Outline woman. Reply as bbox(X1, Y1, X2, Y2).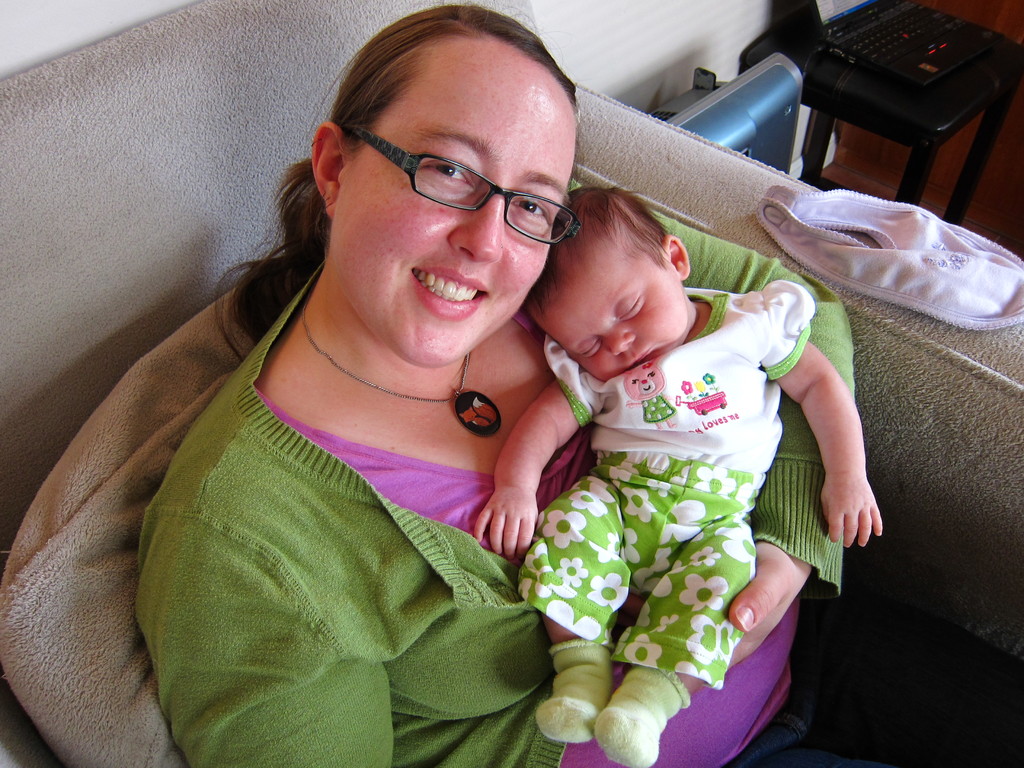
bbox(114, 42, 886, 704).
